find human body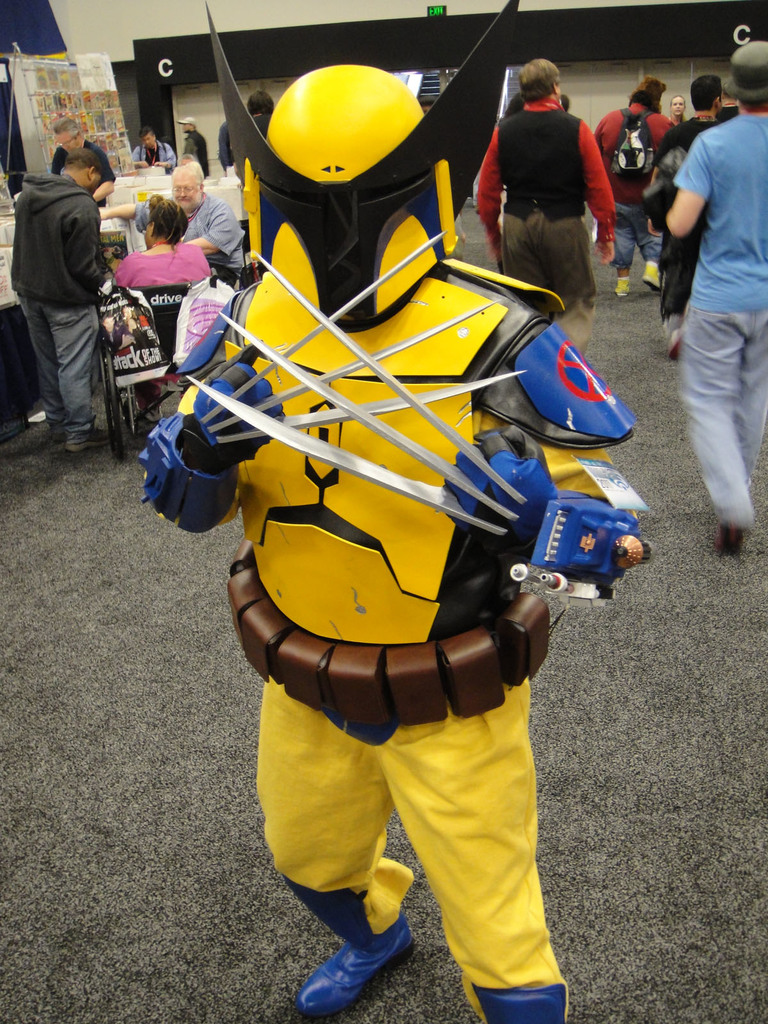
left=133, top=164, right=248, bottom=292
